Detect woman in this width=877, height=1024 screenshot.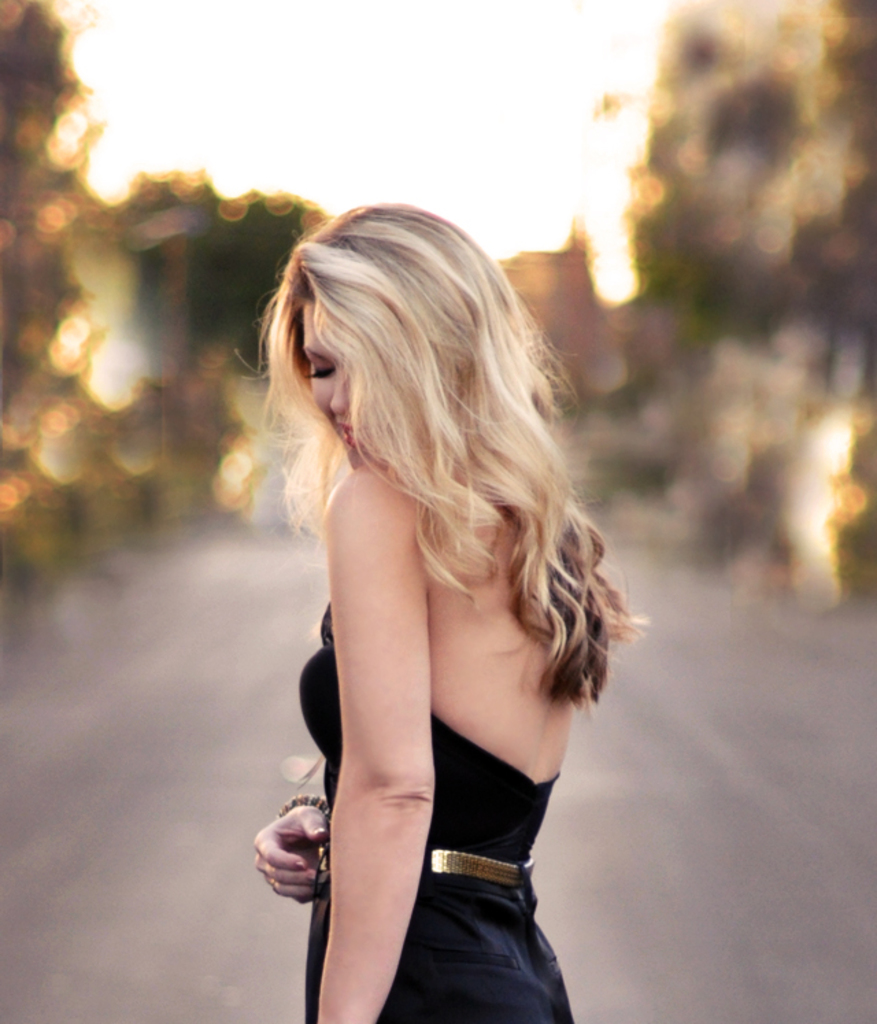
Detection: [left=255, top=202, right=648, bottom=1023].
